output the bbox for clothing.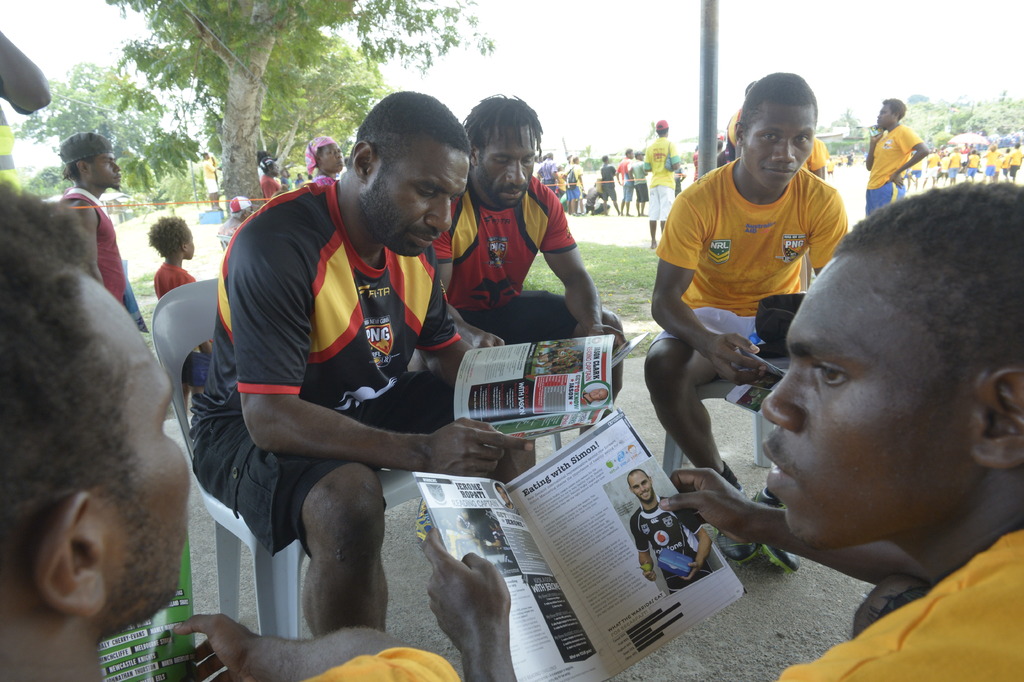
[x1=952, y1=160, x2=961, y2=181].
